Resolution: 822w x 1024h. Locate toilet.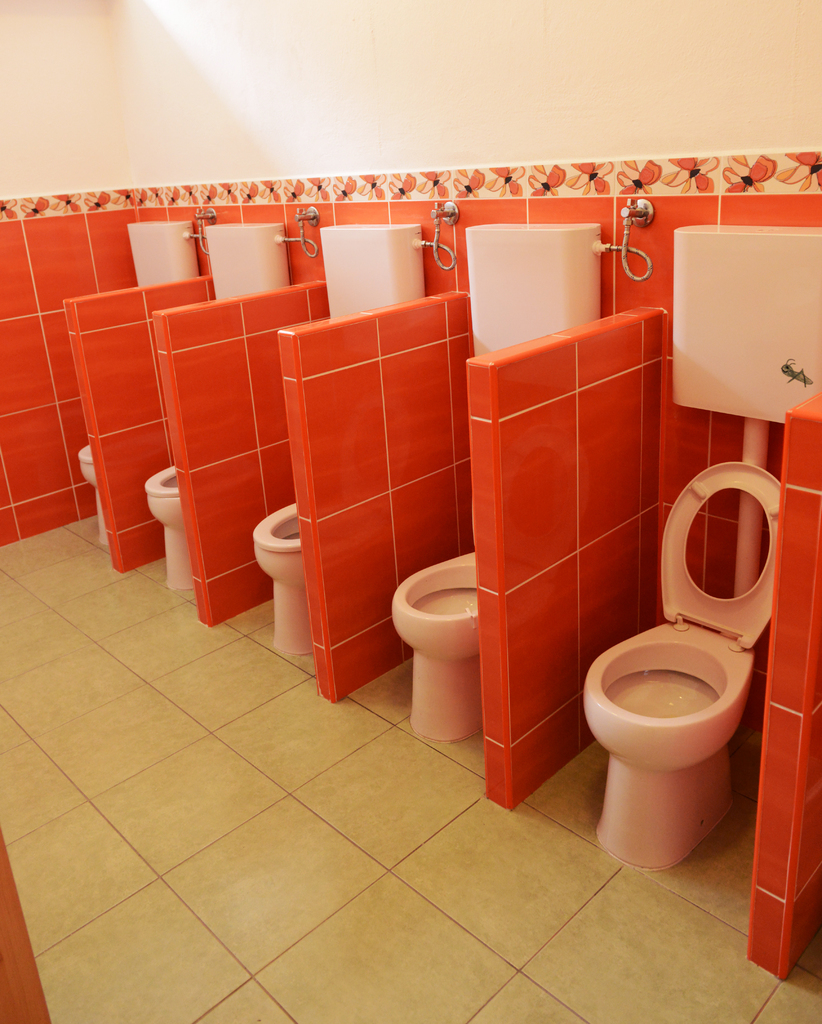
detection(147, 465, 190, 587).
